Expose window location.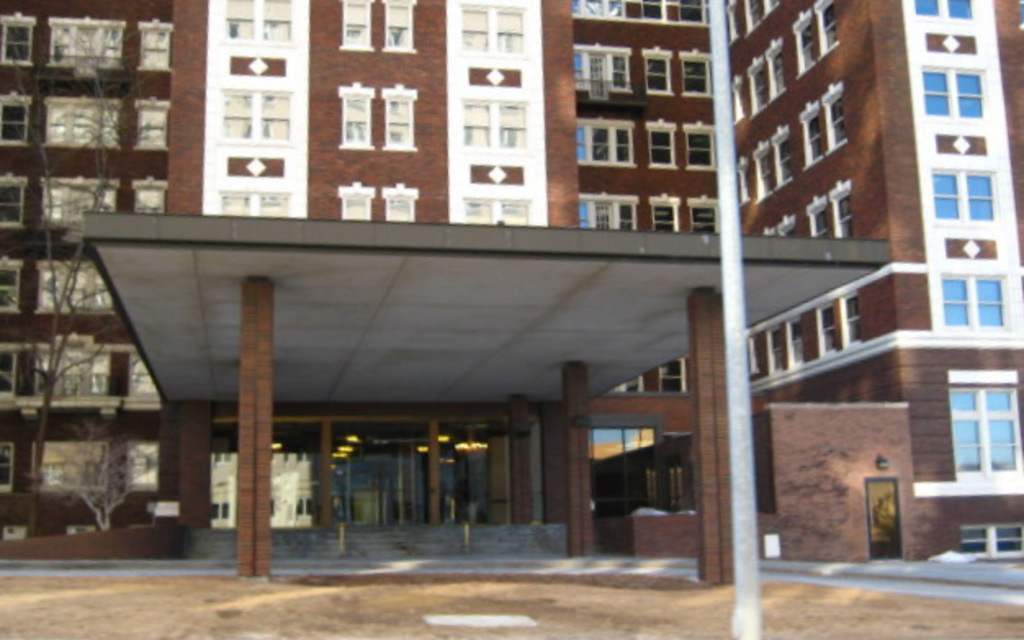
Exposed at pyautogui.locateOnScreen(334, 85, 381, 151).
